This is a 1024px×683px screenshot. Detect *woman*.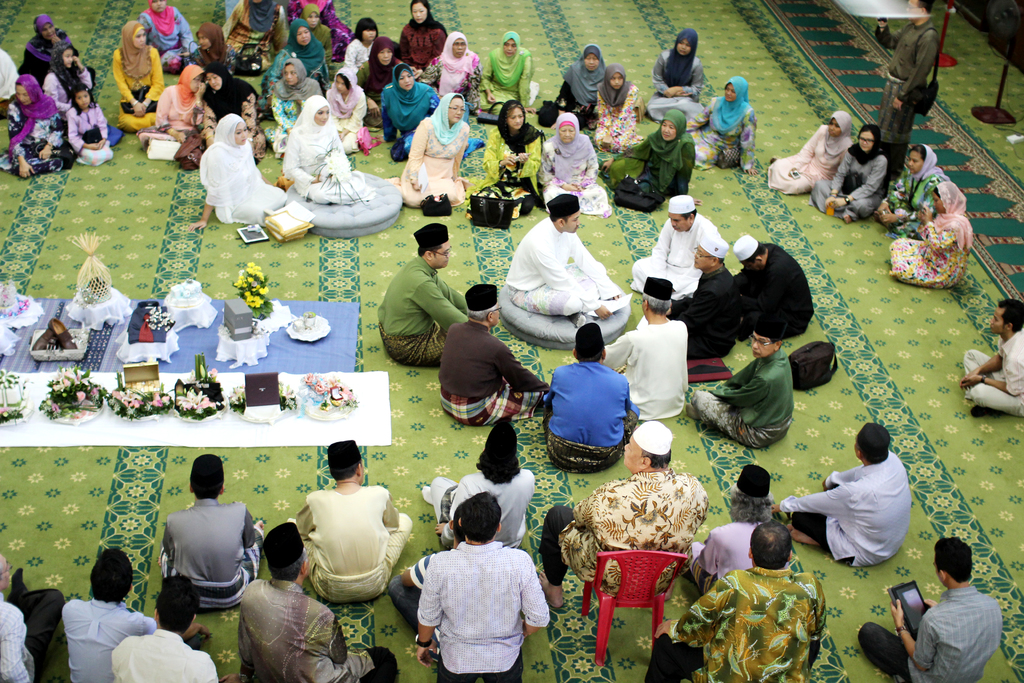
{"left": 300, "top": 4, "right": 335, "bottom": 60}.
